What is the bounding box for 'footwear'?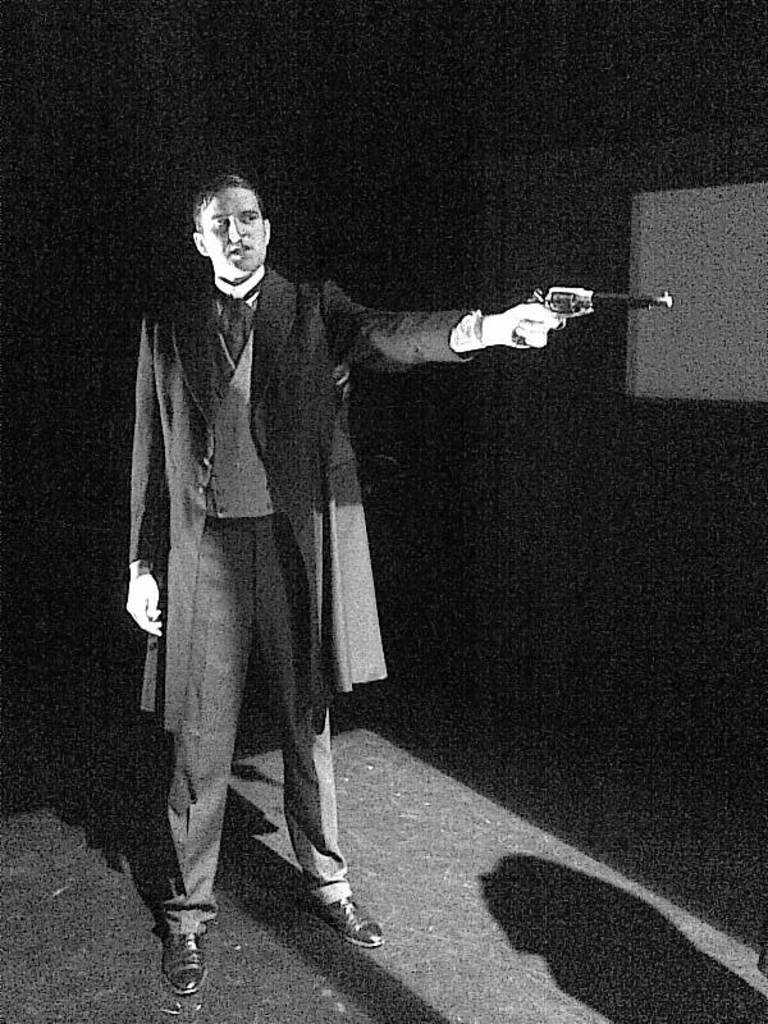
[x1=161, y1=904, x2=202, y2=997].
